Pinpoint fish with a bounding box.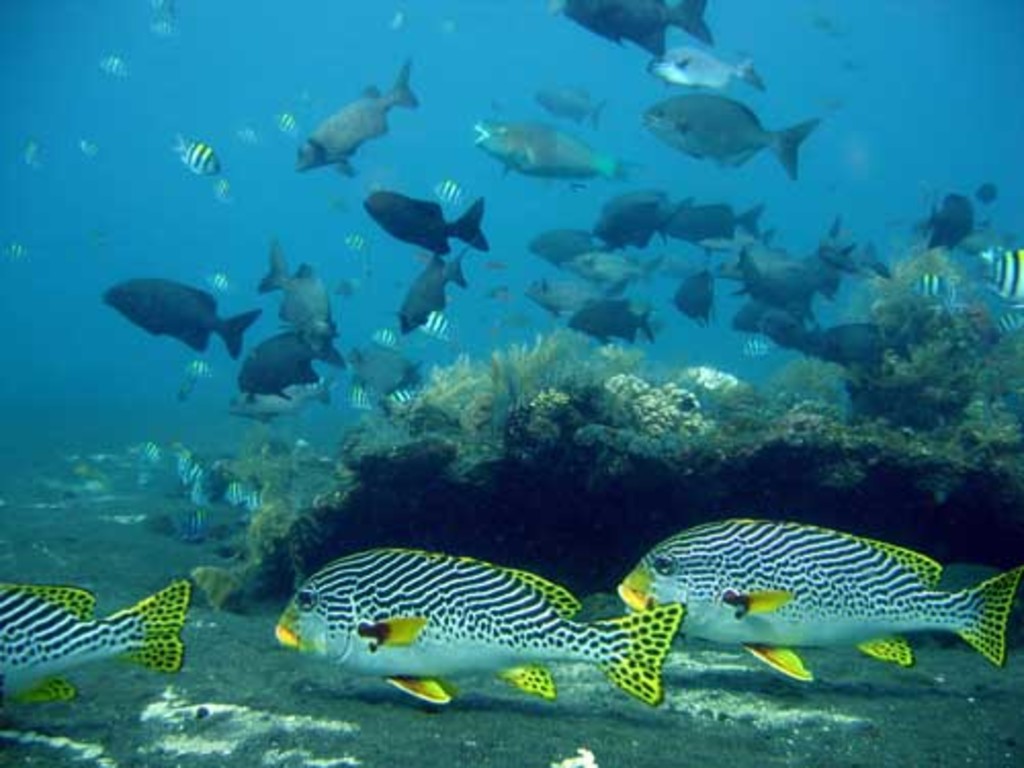
(left=657, top=201, right=764, bottom=250).
